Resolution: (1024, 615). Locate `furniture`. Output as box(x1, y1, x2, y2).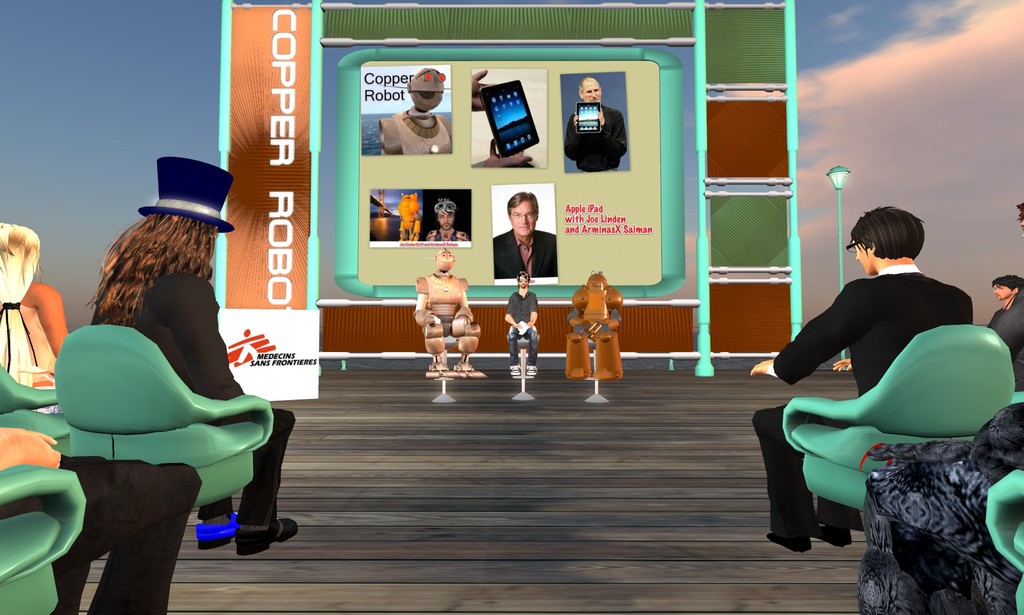
box(0, 463, 86, 614).
